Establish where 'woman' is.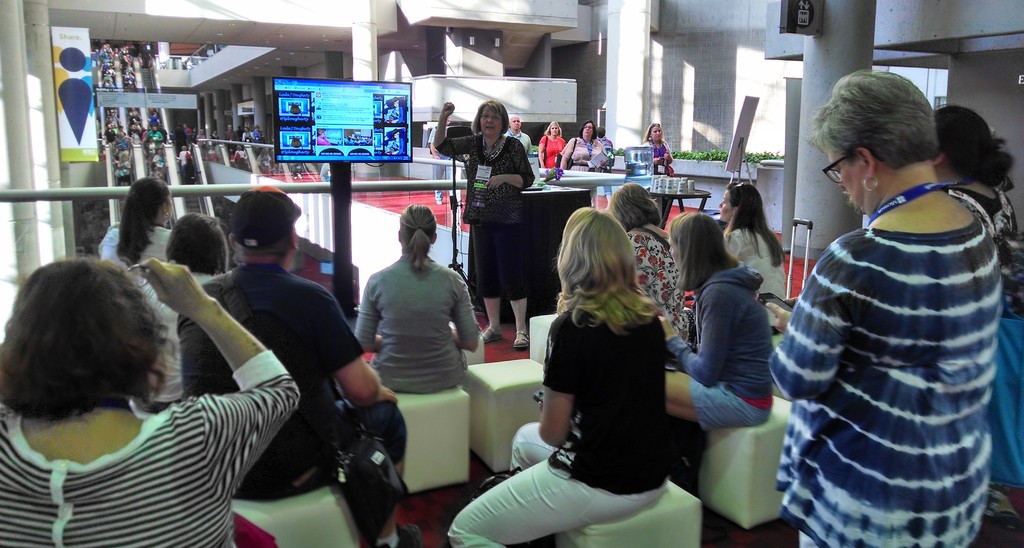
Established at (759, 67, 1006, 547).
